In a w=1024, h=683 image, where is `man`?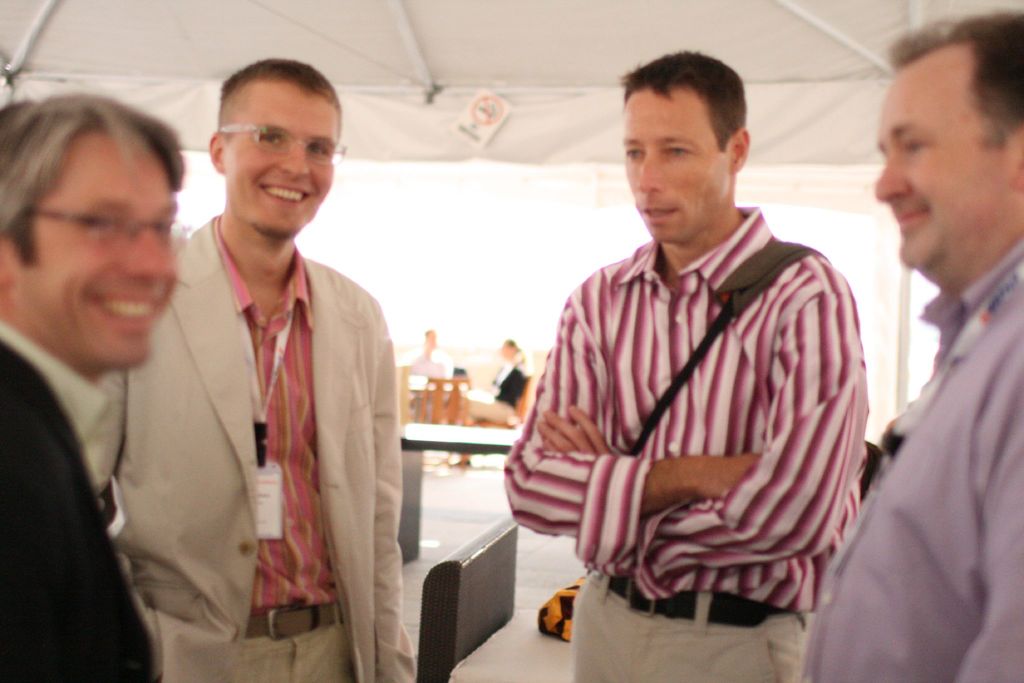
<bbox>501, 53, 868, 677</bbox>.
